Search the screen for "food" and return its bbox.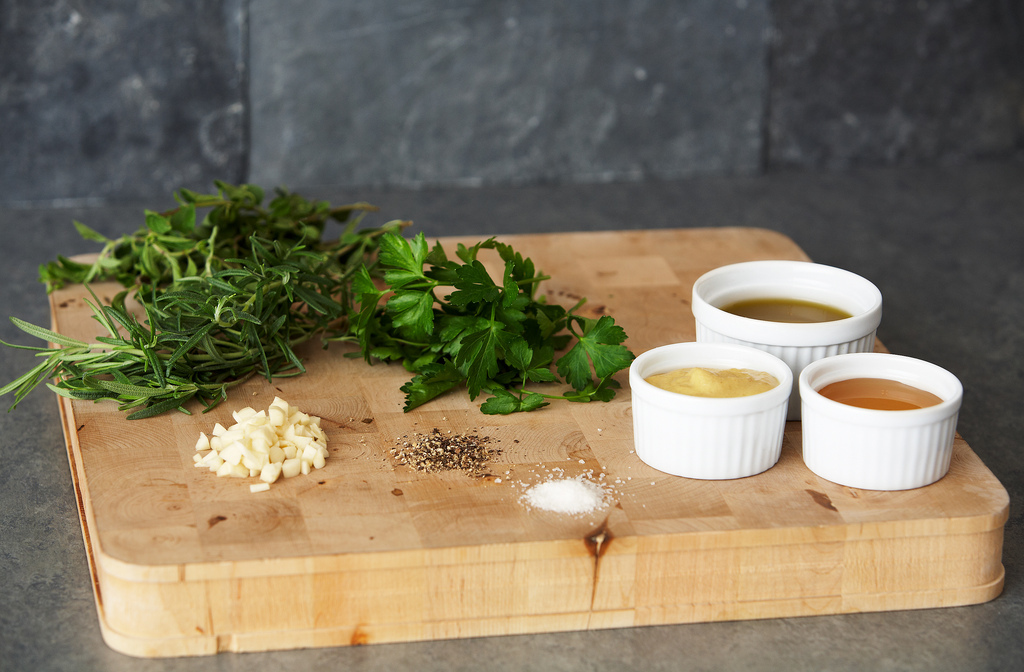
Found: {"x1": 828, "y1": 355, "x2": 941, "y2": 425}.
